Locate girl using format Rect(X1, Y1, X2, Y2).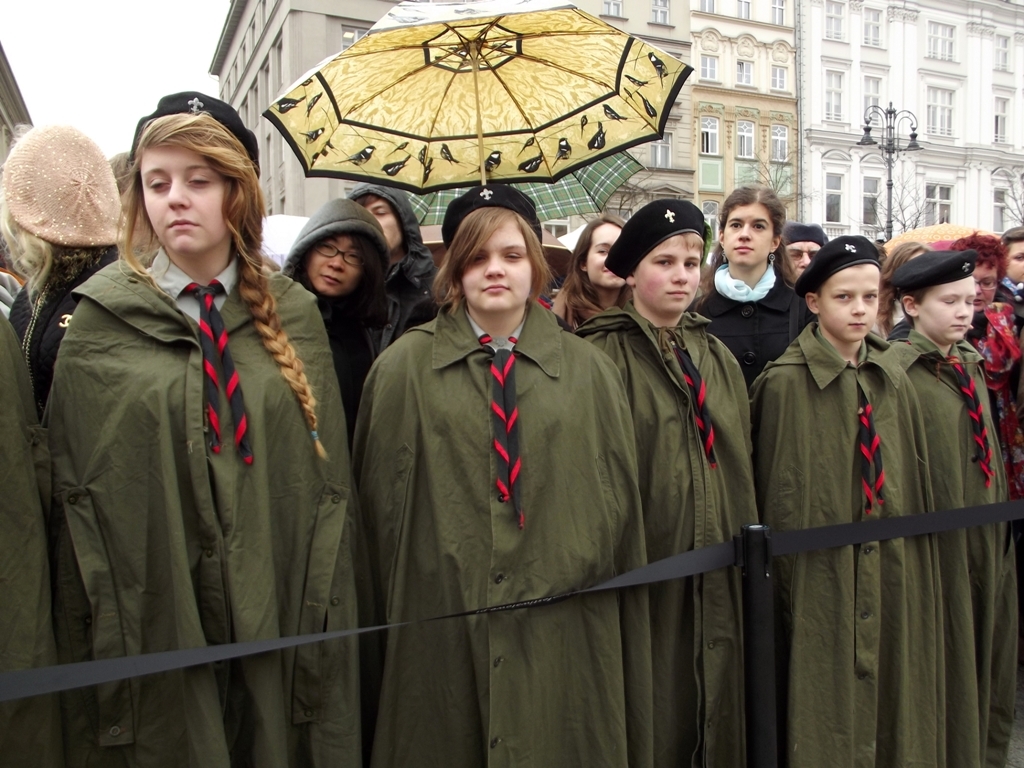
Rect(577, 196, 759, 767).
